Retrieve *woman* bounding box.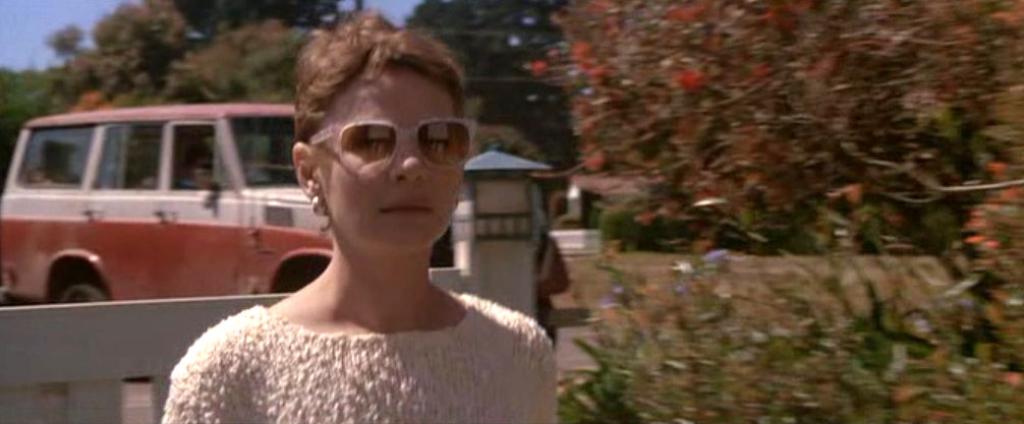
Bounding box: (x1=154, y1=16, x2=565, y2=422).
